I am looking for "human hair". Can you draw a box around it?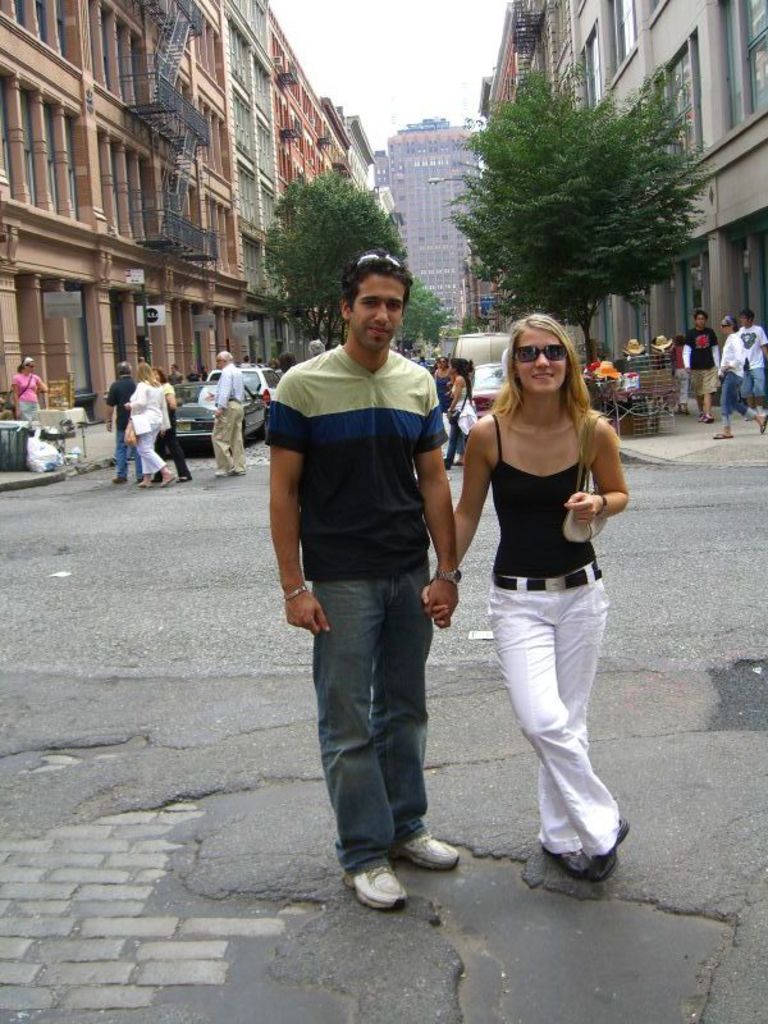
Sure, the bounding box is box(448, 361, 470, 370).
